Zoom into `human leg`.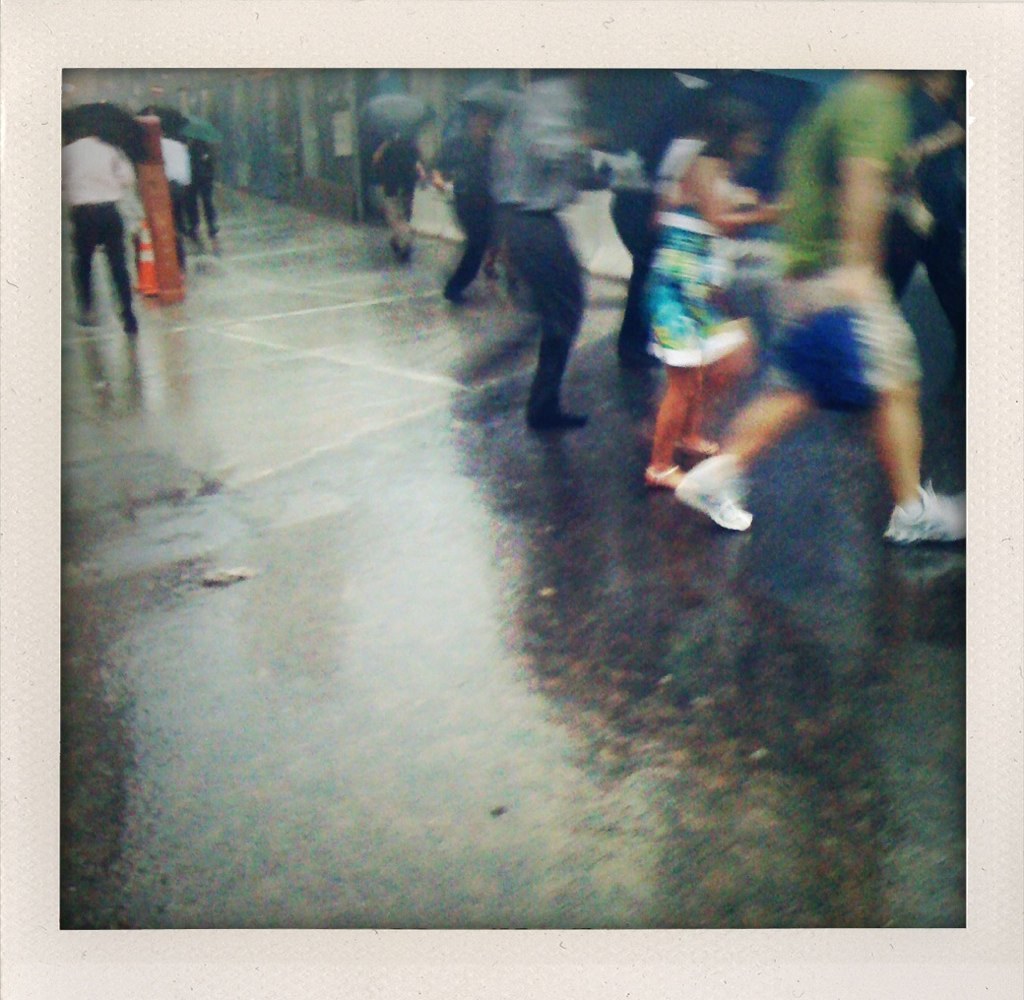
Zoom target: (607,191,663,372).
